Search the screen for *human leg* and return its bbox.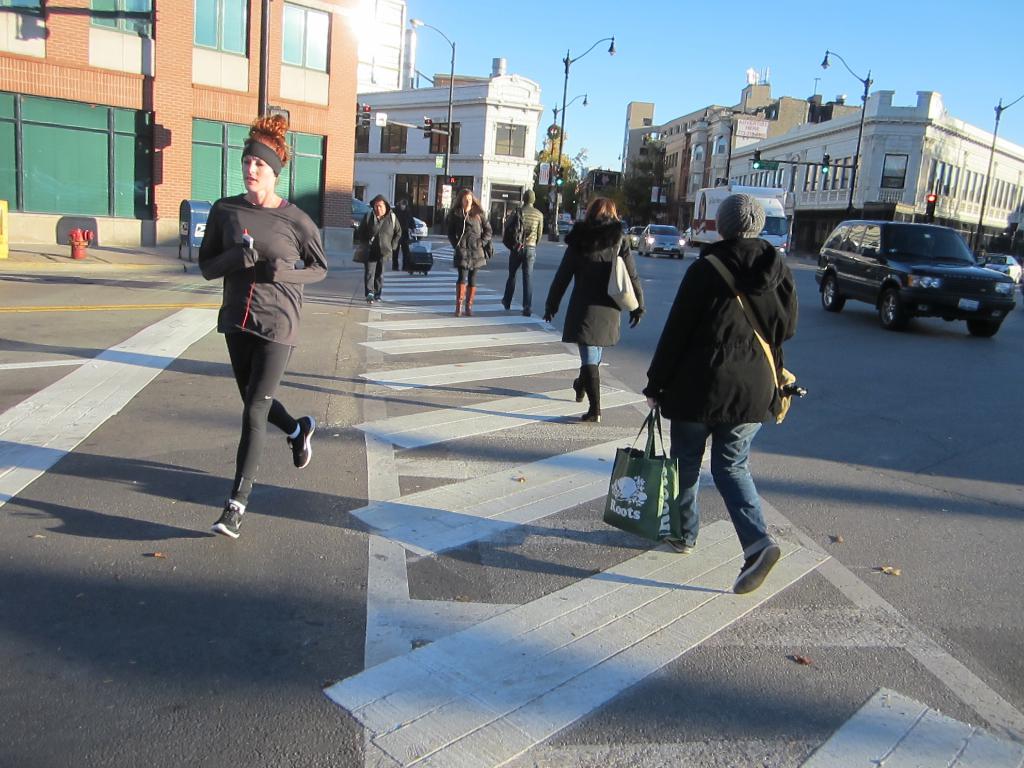
Found: bbox=(376, 254, 387, 300).
